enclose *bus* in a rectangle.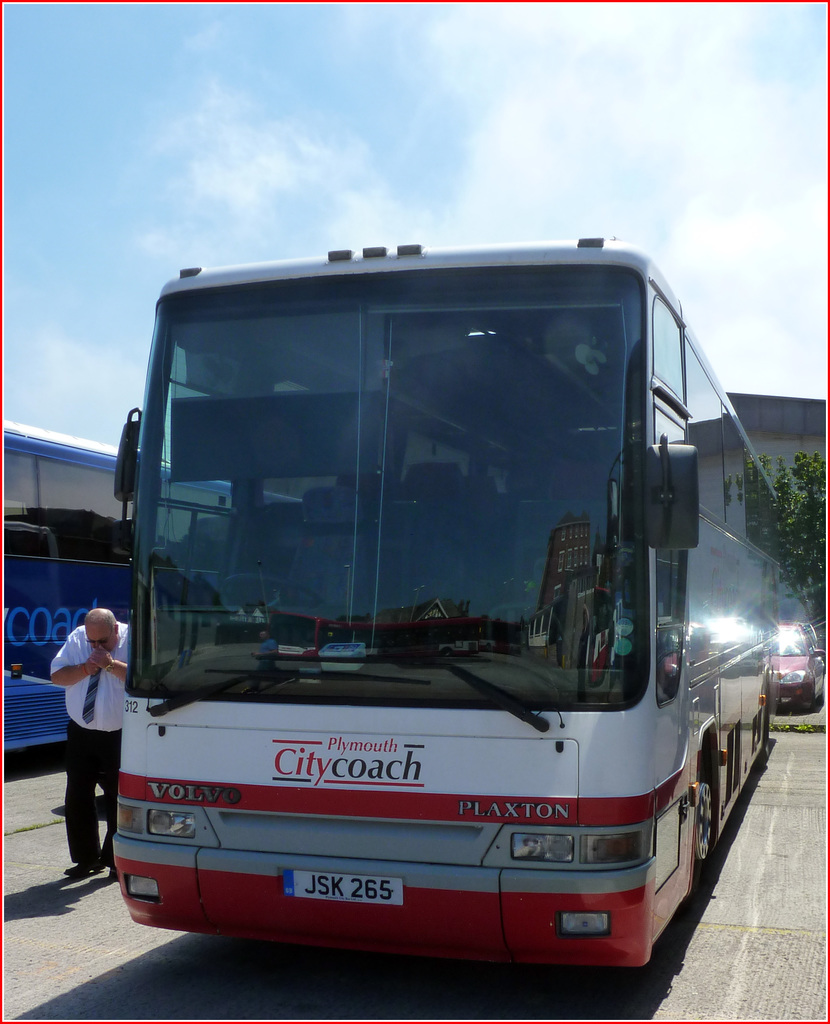
select_region(0, 413, 316, 755).
